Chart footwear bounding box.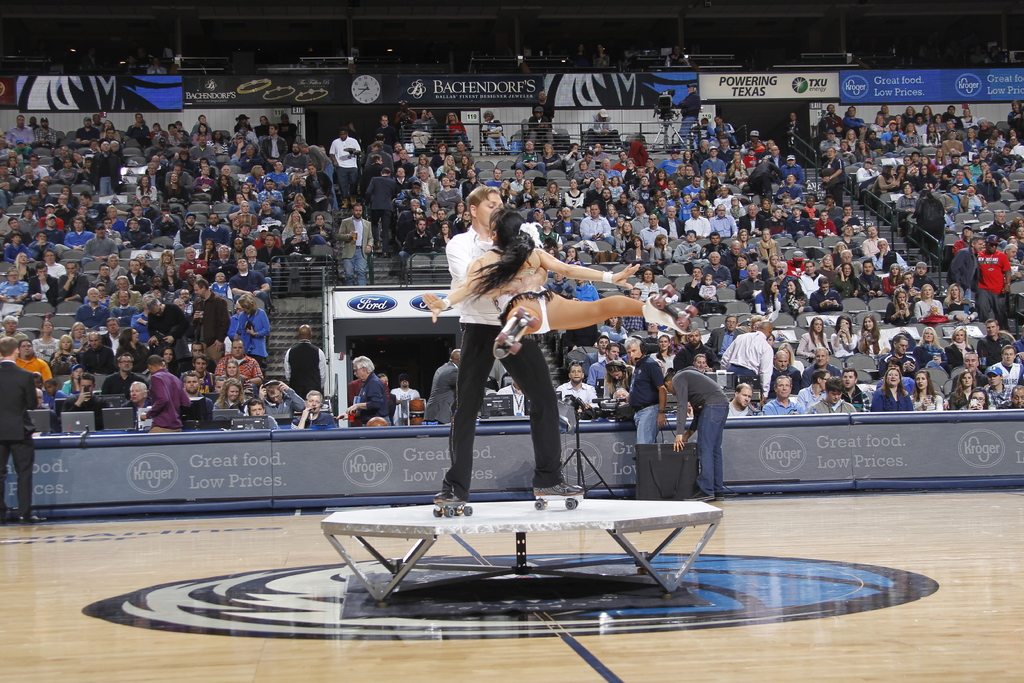
Charted: region(689, 488, 714, 502).
